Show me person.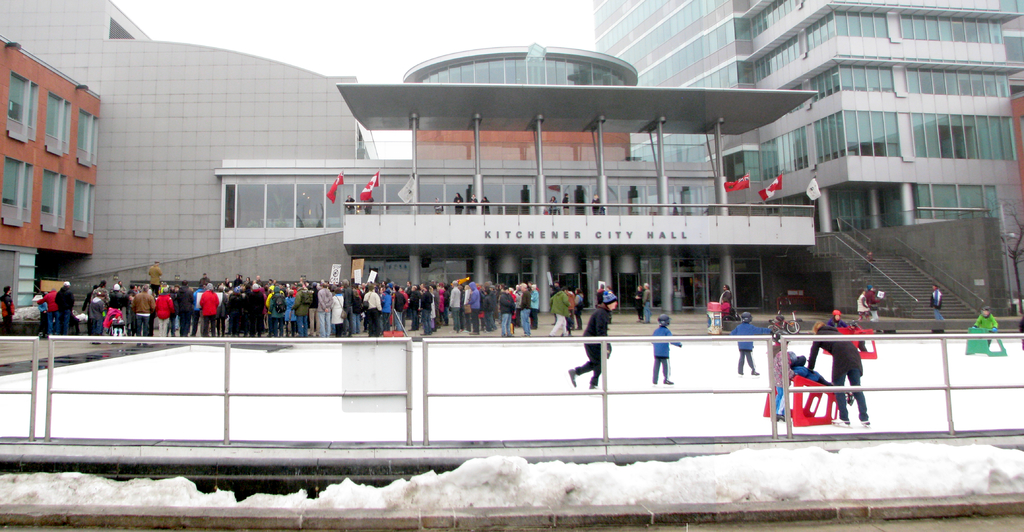
person is here: BBox(576, 291, 584, 327).
